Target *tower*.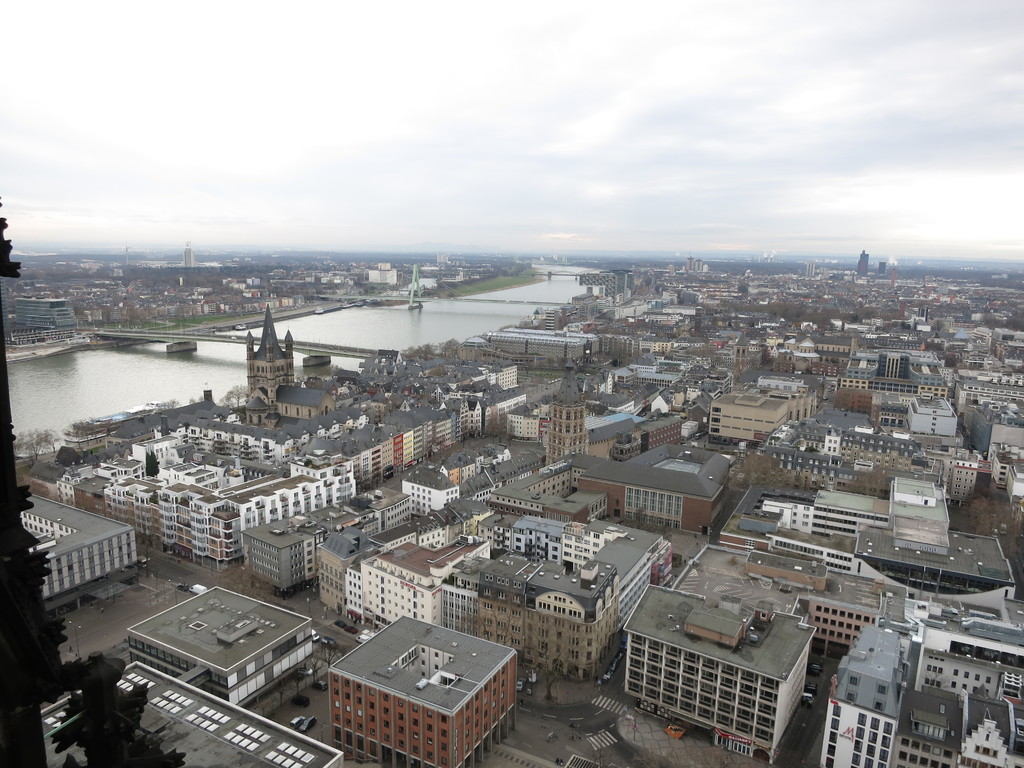
Target region: [177, 244, 200, 272].
